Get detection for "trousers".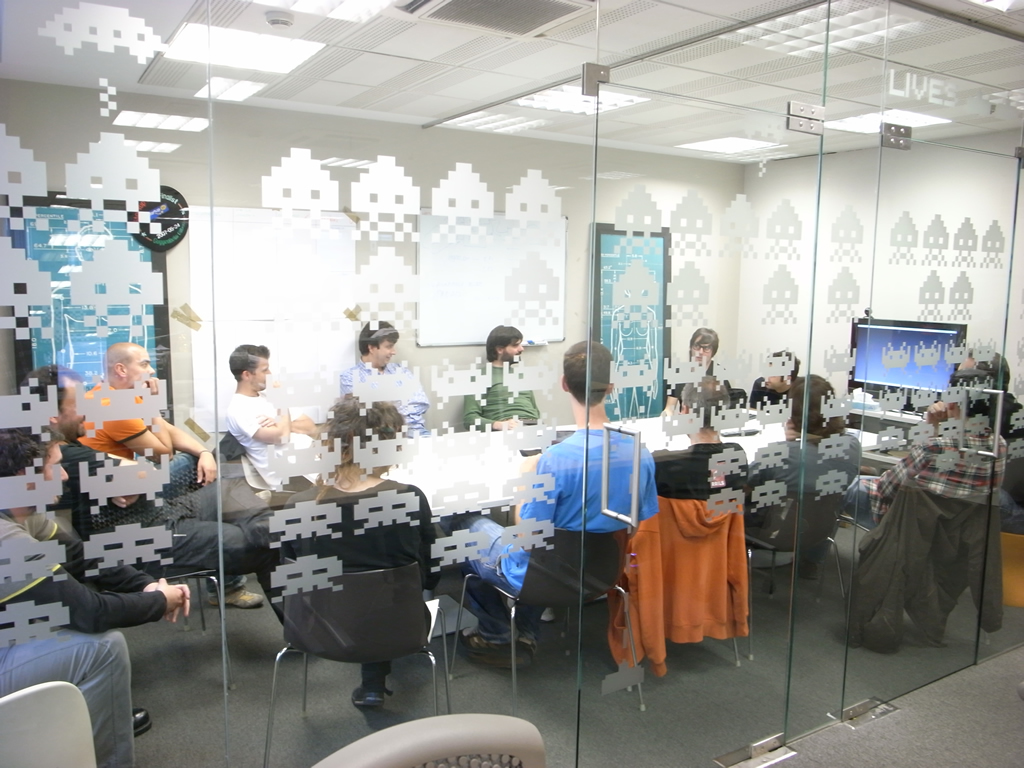
Detection: bbox=[0, 623, 133, 767].
